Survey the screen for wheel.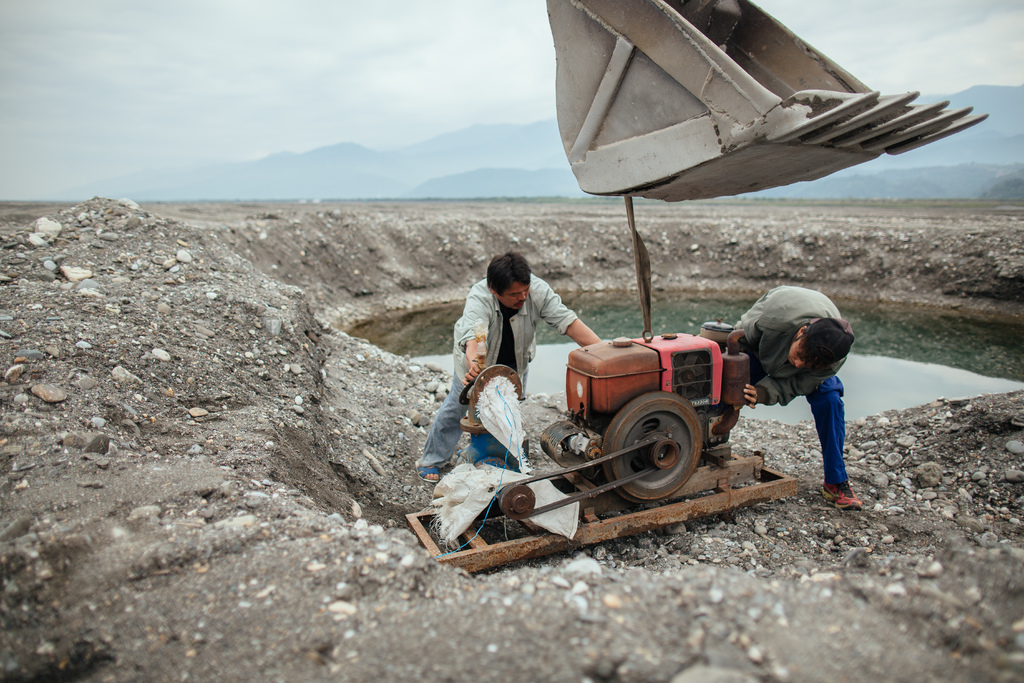
Survey found: box=[623, 401, 712, 516].
